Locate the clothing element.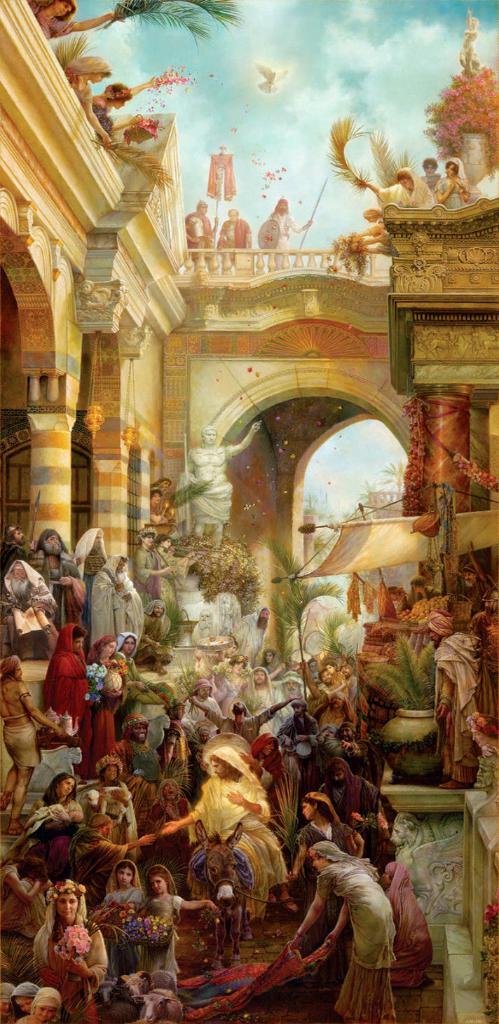
Element bbox: 111, 714, 165, 814.
